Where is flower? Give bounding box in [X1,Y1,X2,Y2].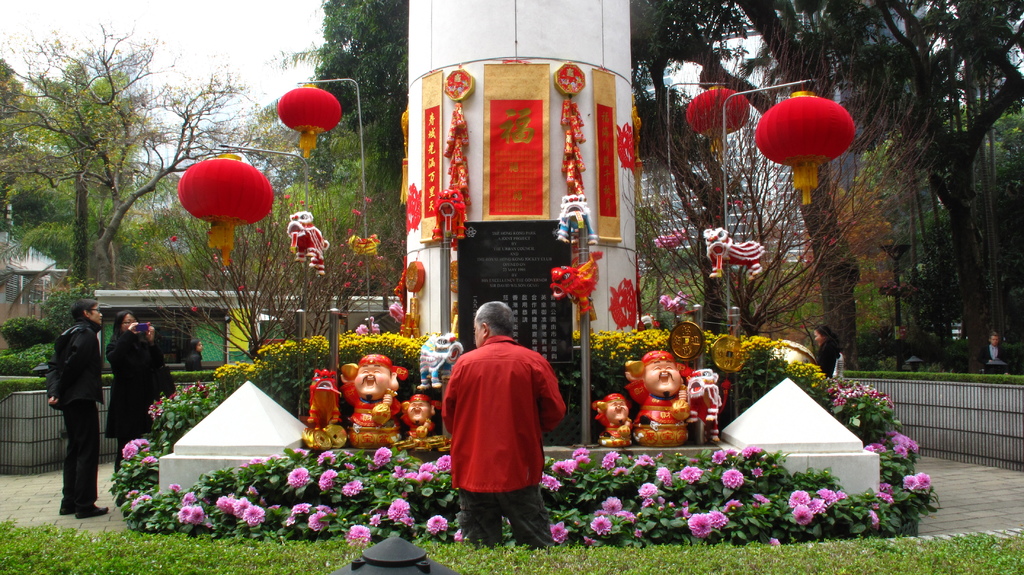
[388,498,410,520].
